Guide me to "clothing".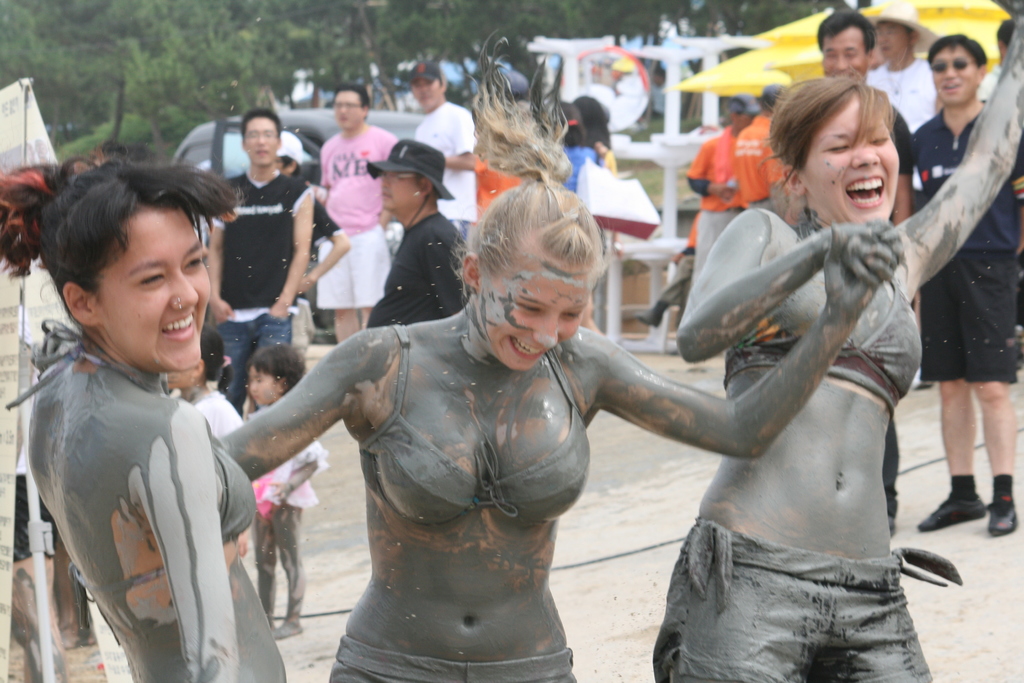
Guidance: bbox(728, 110, 776, 200).
